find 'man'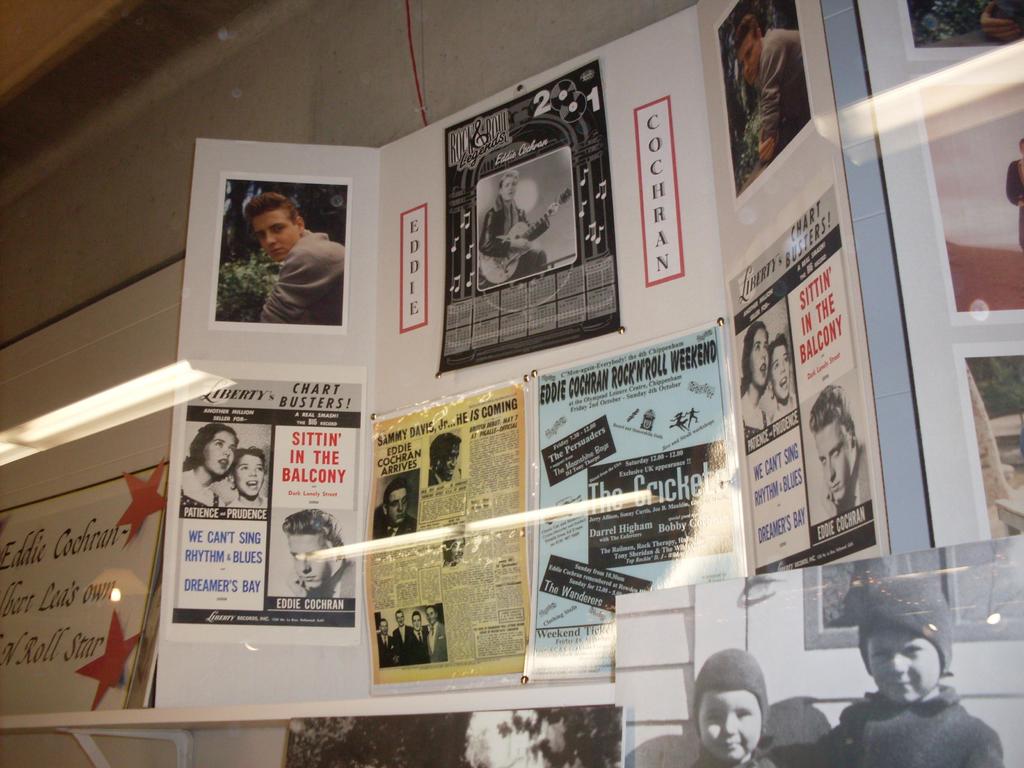
<box>429,433,463,486</box>
